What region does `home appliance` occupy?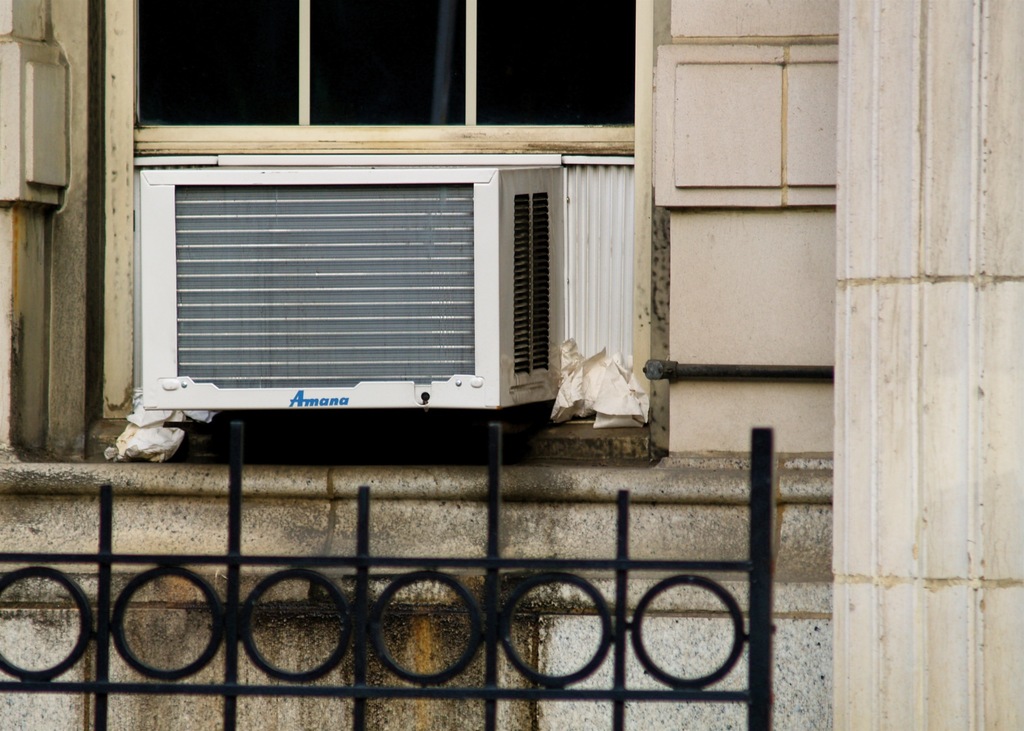
select_region(140, 156, 568, 413).
